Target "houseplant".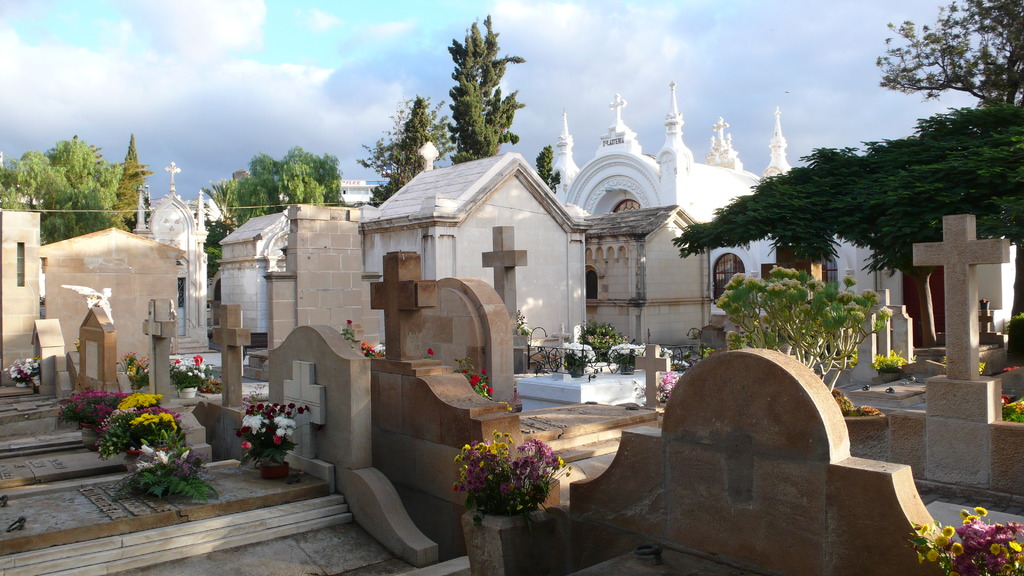
Target region: (618,343,641,377).
